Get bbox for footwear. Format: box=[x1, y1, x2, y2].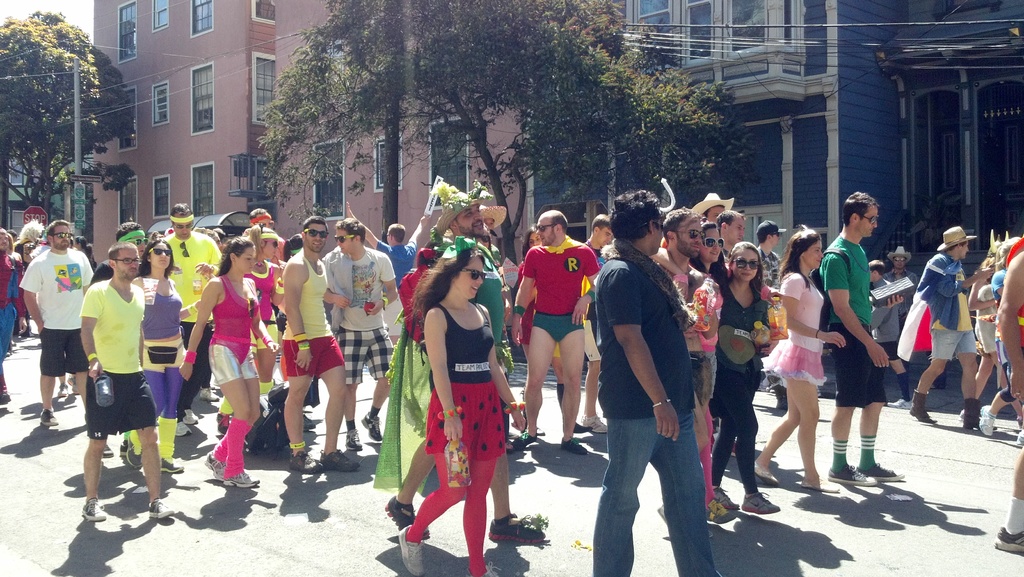
box=[150, 492, 170, 522].
